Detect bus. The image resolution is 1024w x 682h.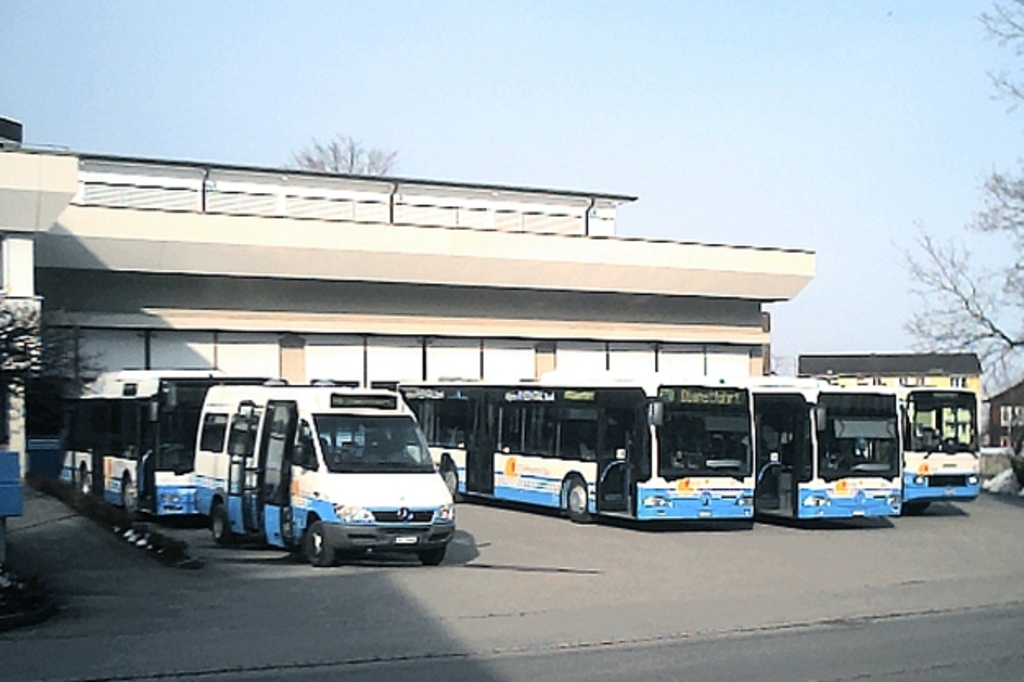
l=883, t=385, r=983, b=515.
